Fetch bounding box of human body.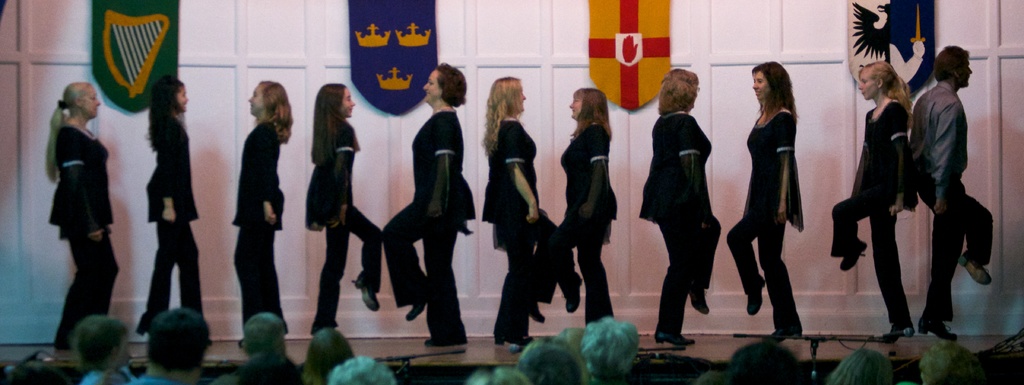
Bbox: 488:122:563:349.
